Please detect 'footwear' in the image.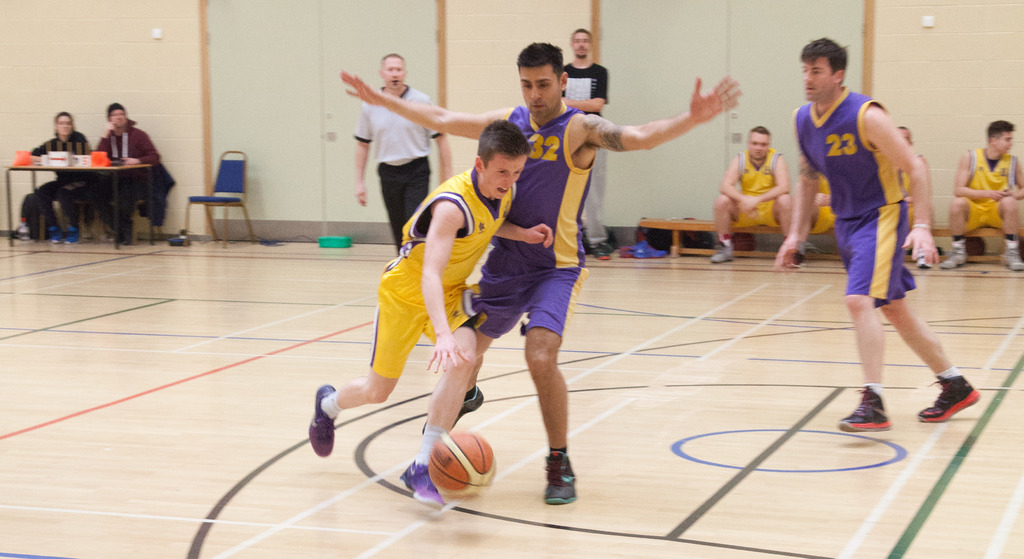
(942,242,966,270).
